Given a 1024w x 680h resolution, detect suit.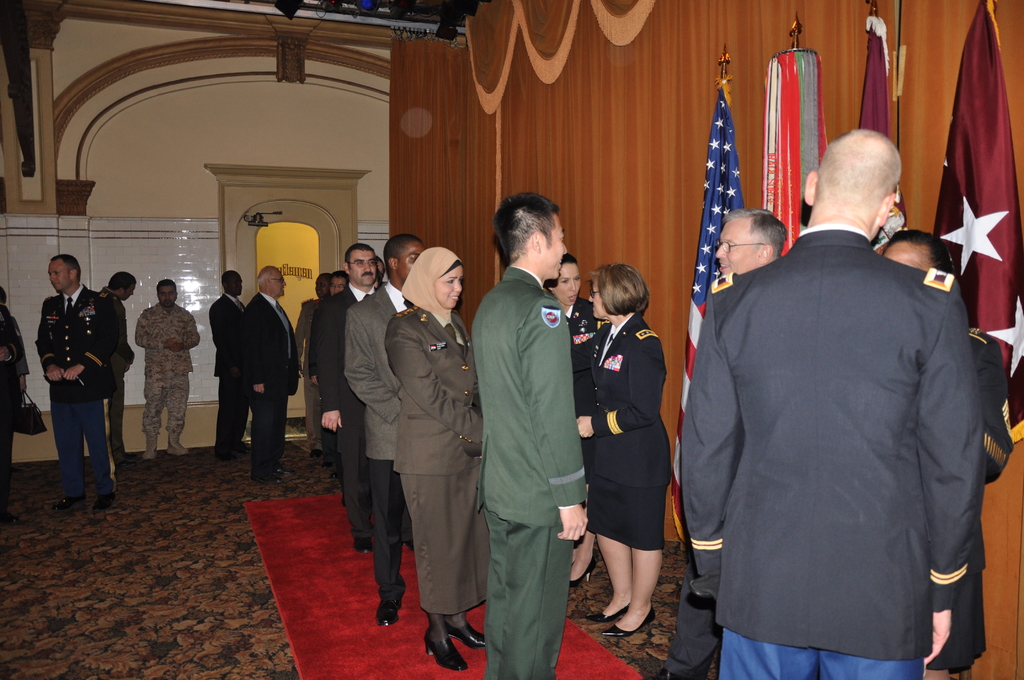
select_region(0, 302, 26, 522).
